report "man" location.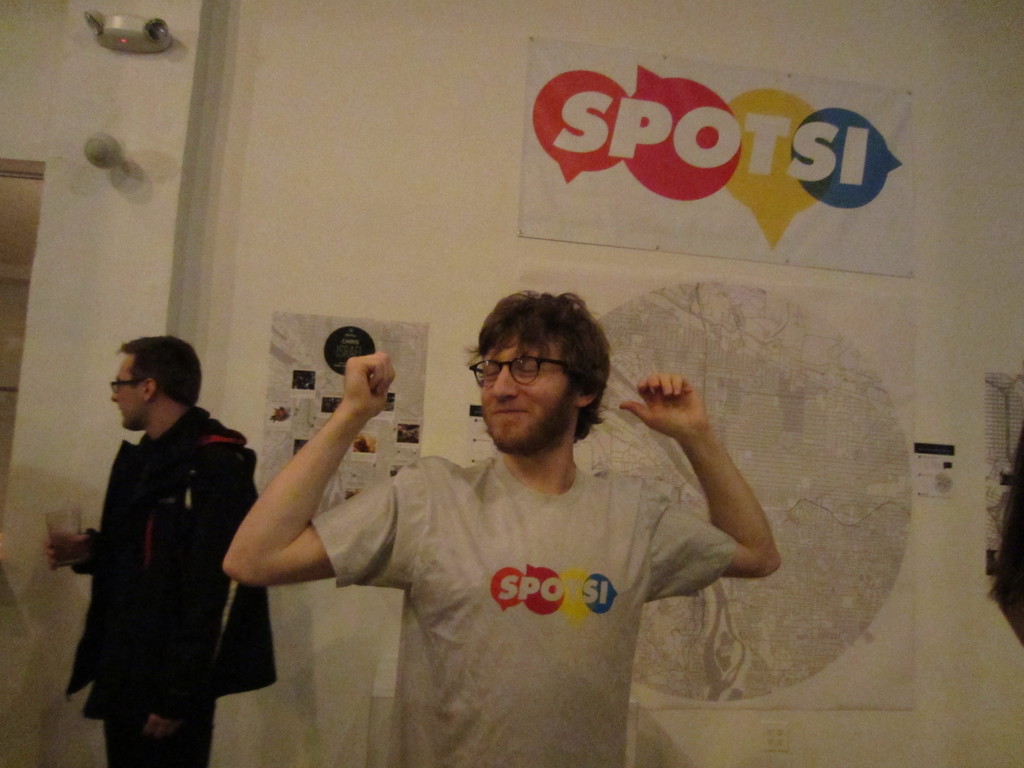
Report: box=[48, 328, 284, 744].
